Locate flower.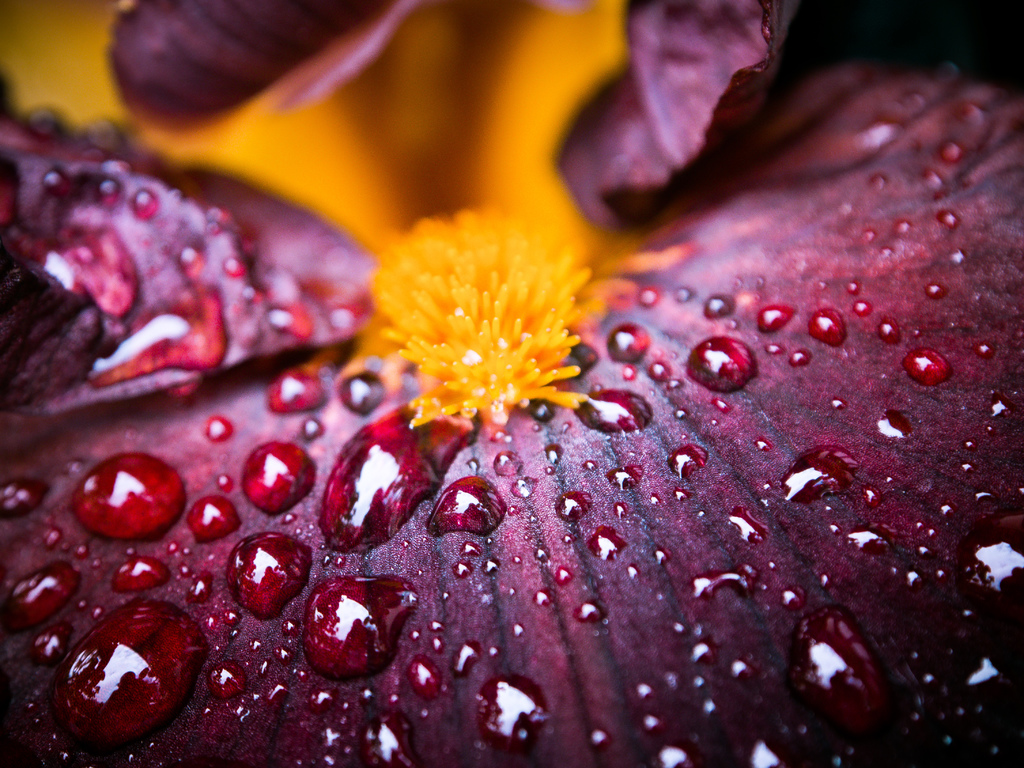
Bounding box: locate(344, 190, 637, 450).
